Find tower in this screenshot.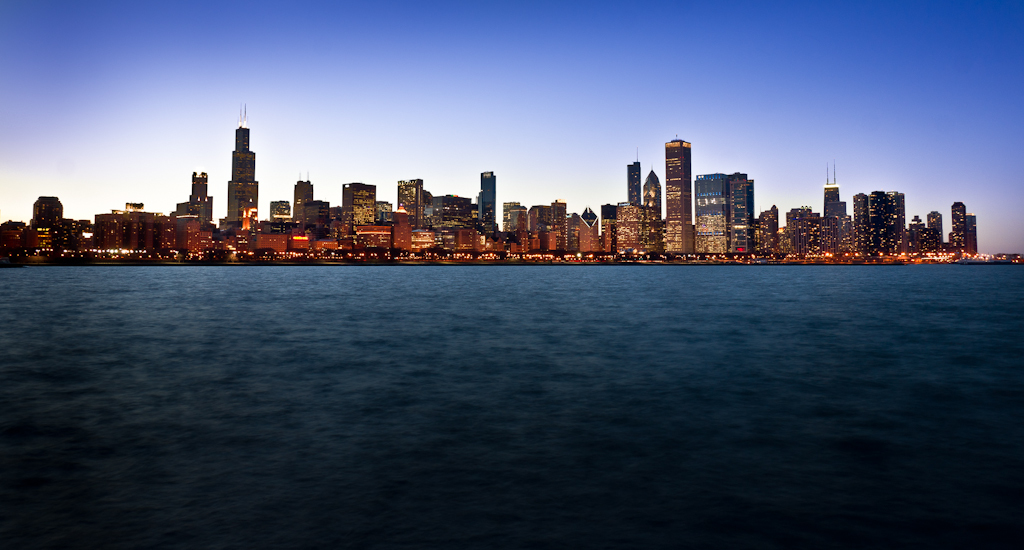
The bounding box for tower is locate(662, 132, 693, 254).
